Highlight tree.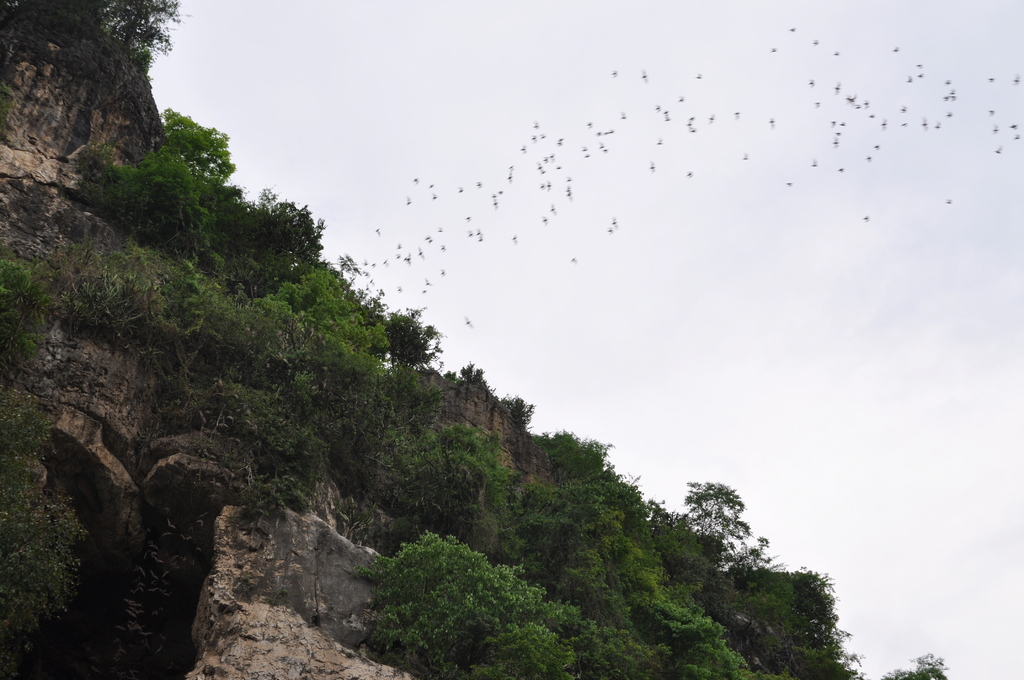
Highlighted region: (left=678, top=477, right=755, bottom=556).
